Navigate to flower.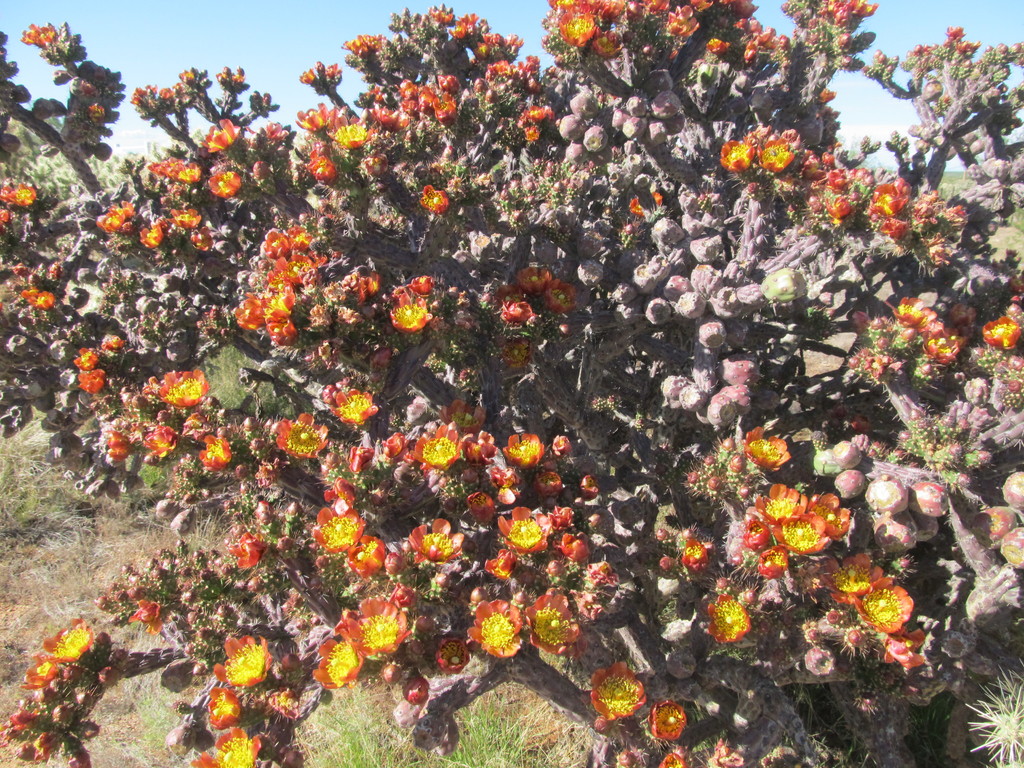
Navigation target: (502,436,543,468).
